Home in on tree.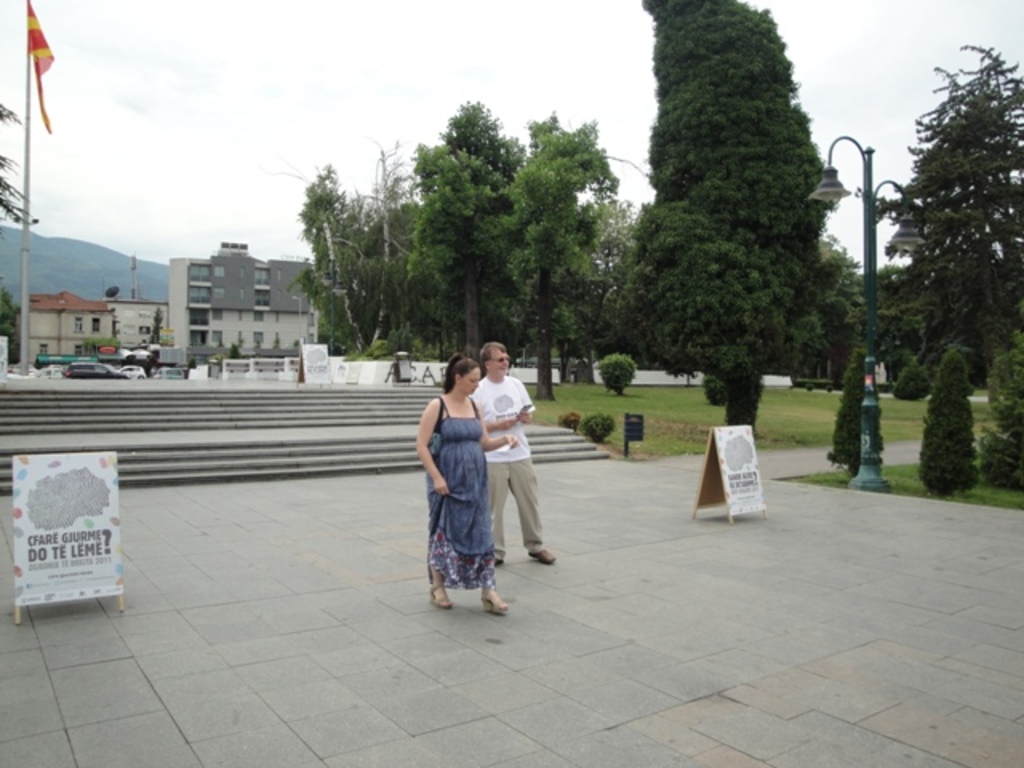
Homed in at {"x1": 586, "y1": 173, "x2": 653, "y2": 384}.
